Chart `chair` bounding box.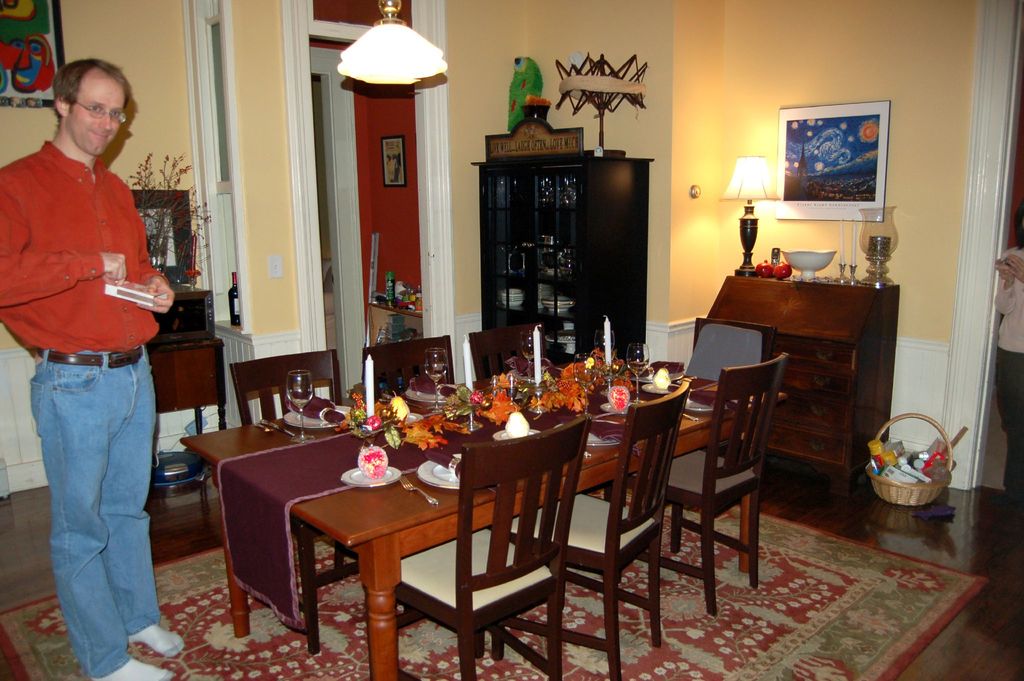
Charted: 684,317,776,381.
